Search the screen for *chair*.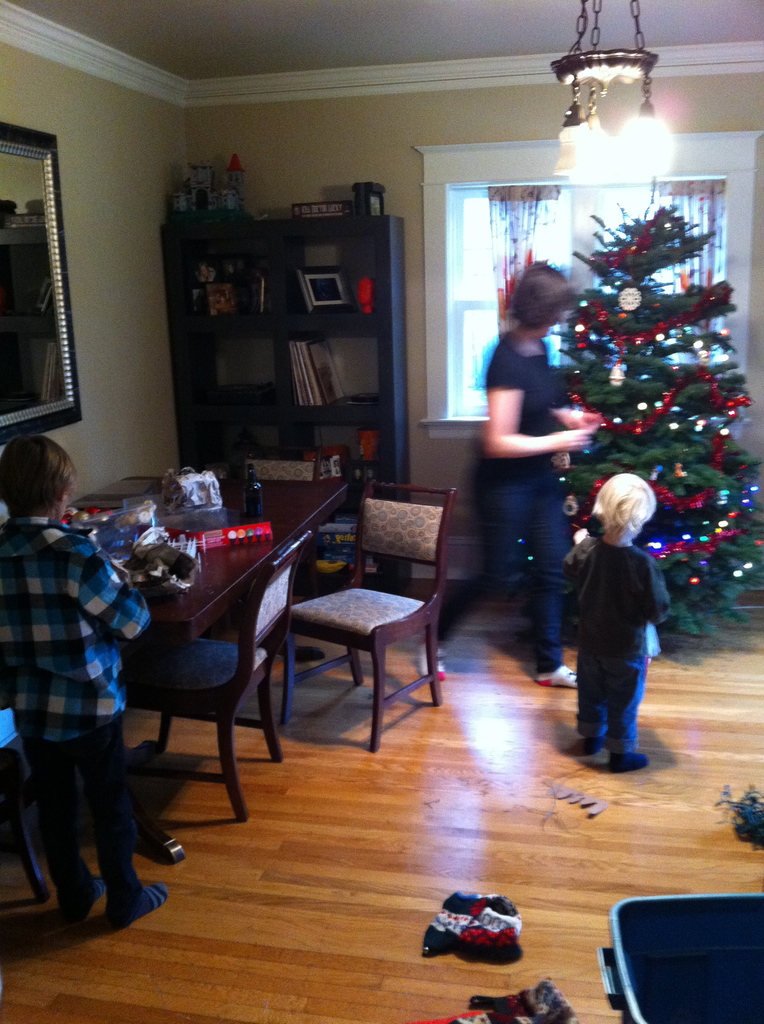
Found at BBox(263, 500, 459, 759).
